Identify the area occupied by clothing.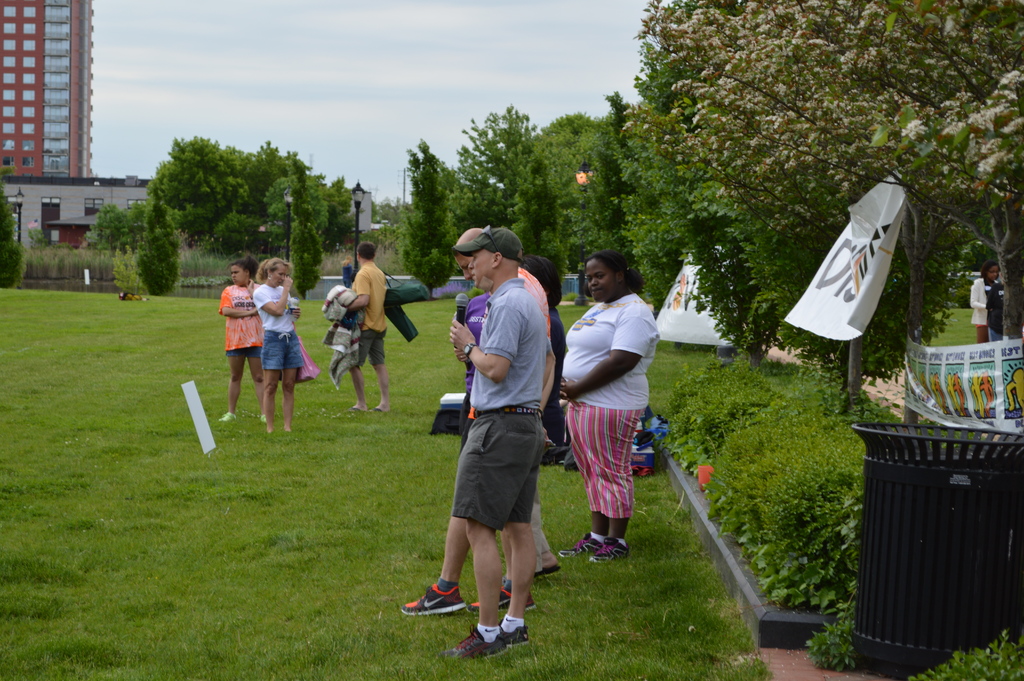
Area: [x1=255, y1=282, x2=302, y2=370].
